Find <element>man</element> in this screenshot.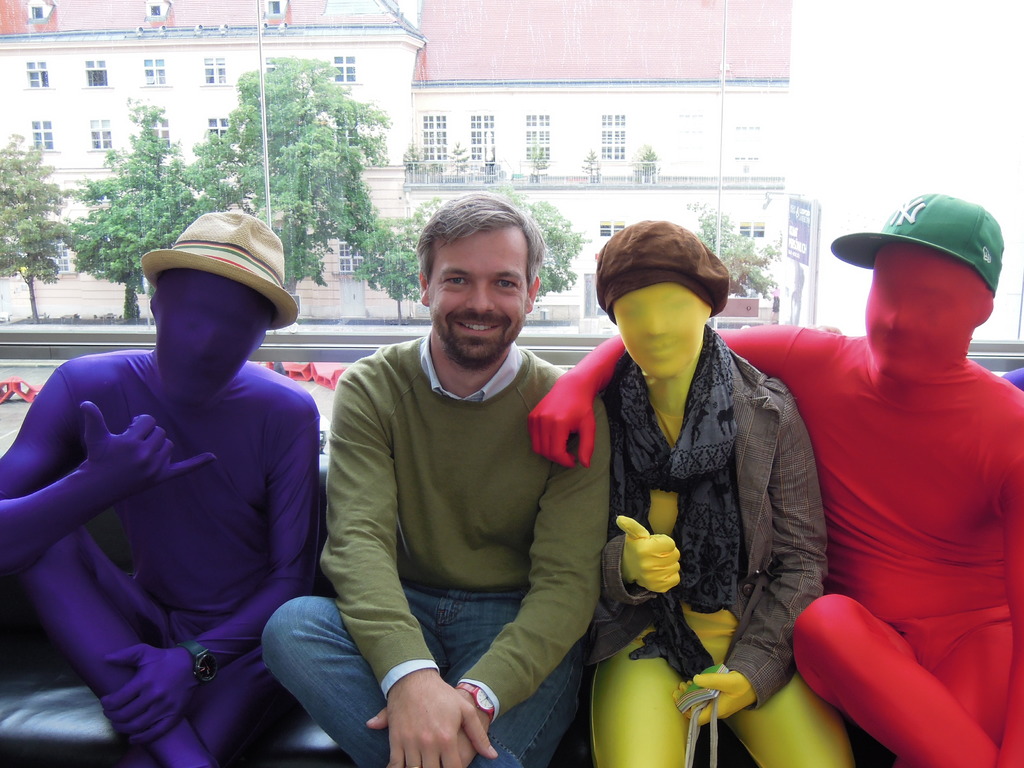
The bounding box for <element>man</element> is BBox(262, 189, 612, 767).
